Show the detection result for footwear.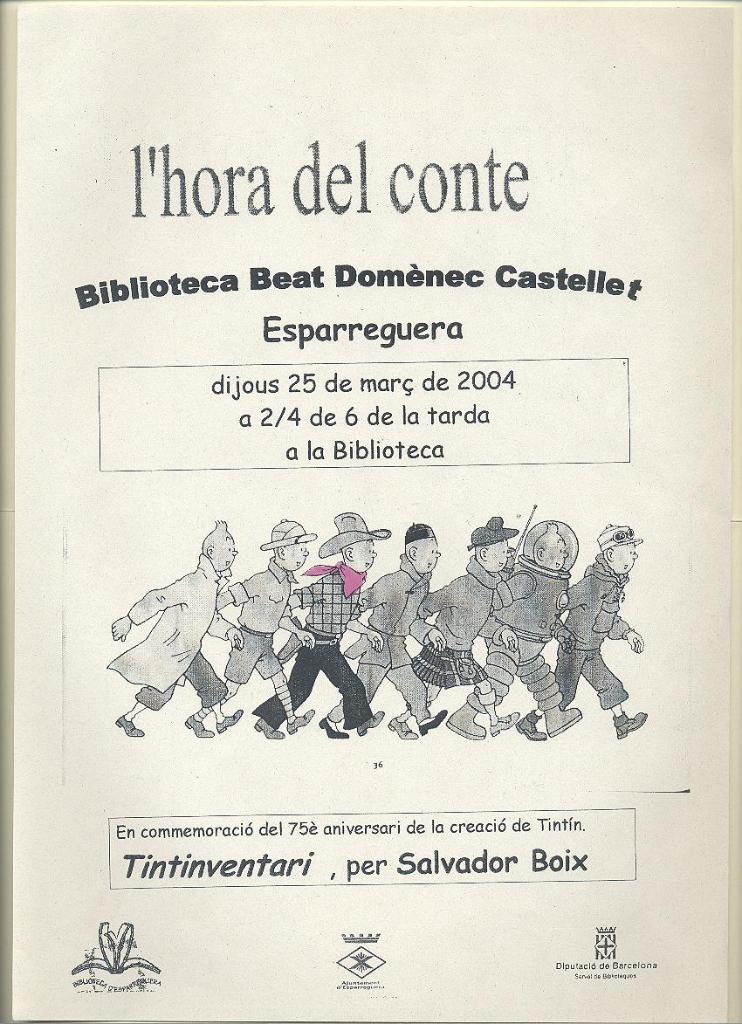
[x1=417, y1=704, x2=448, y2=733].
